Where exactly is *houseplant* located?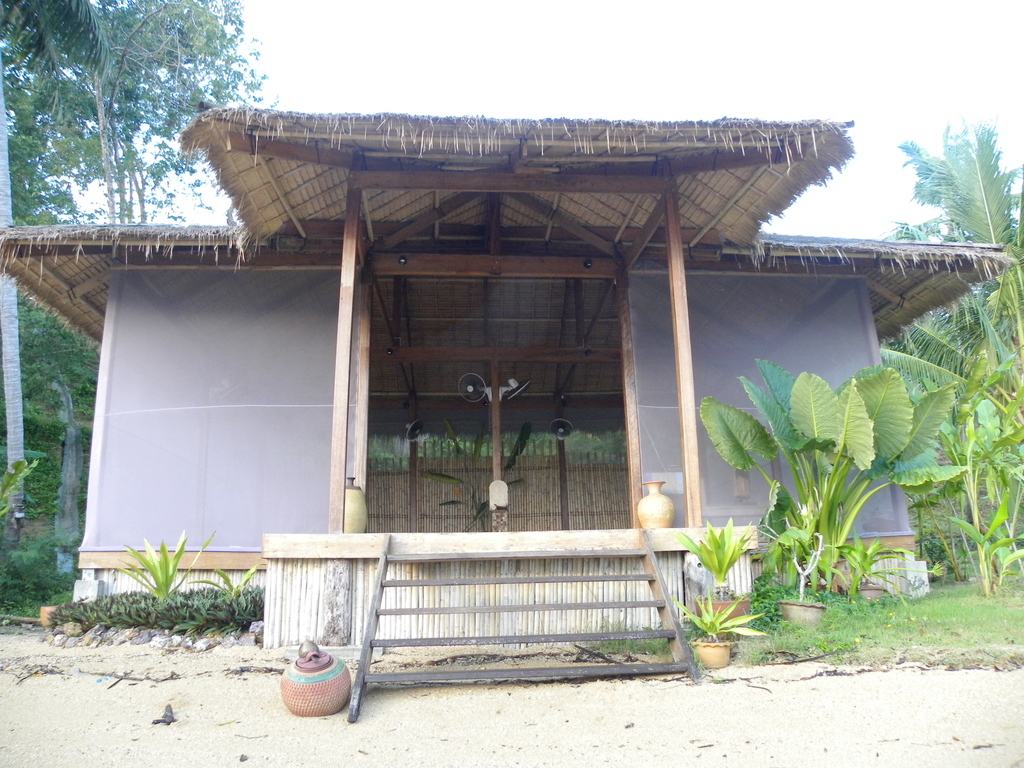
Its bounding box is box(838, 527, 916, 607).
